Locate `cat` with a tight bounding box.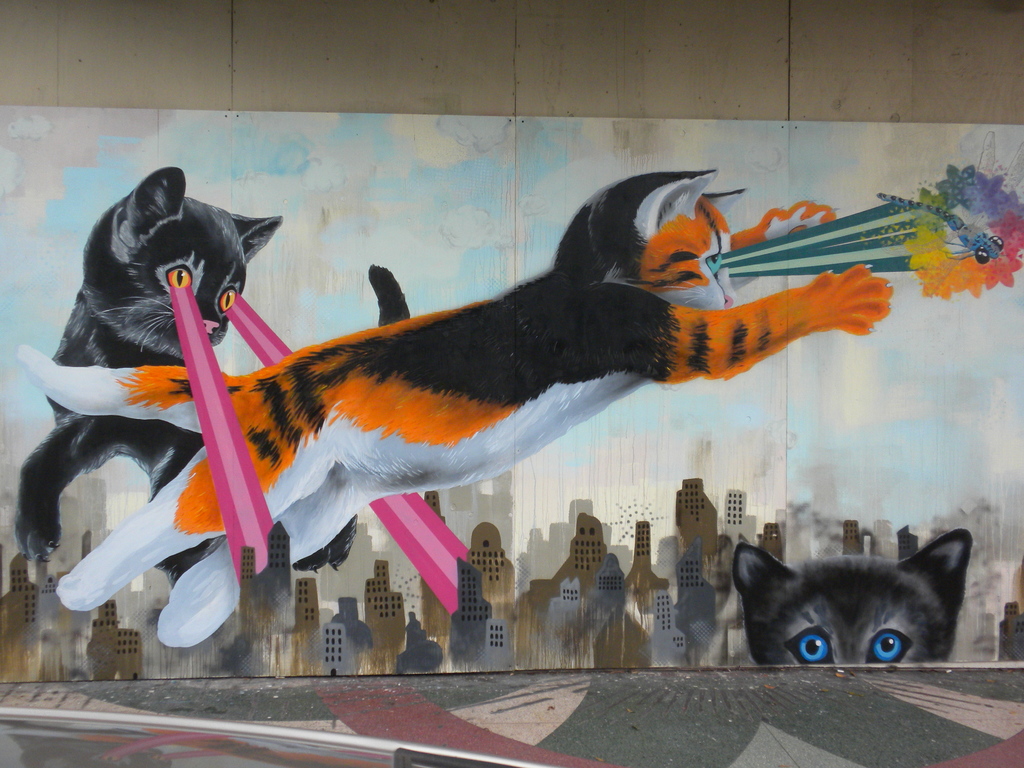
BBox(6, 161, 415, 591).
